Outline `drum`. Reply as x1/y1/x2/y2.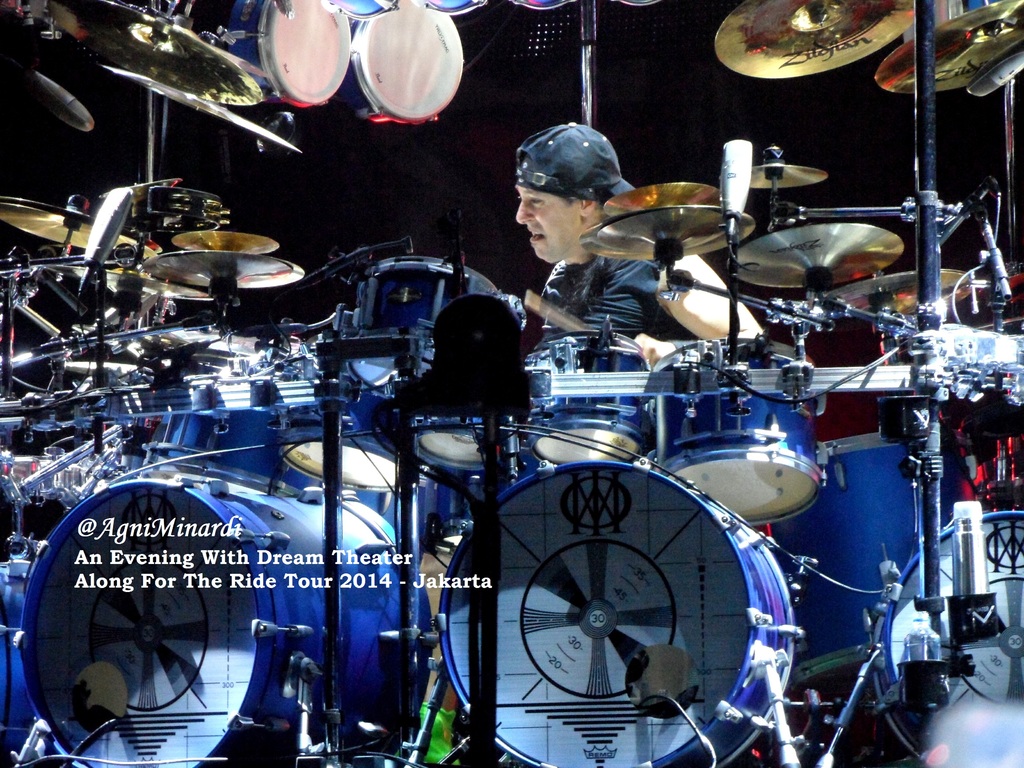
871/515/1023/763.
